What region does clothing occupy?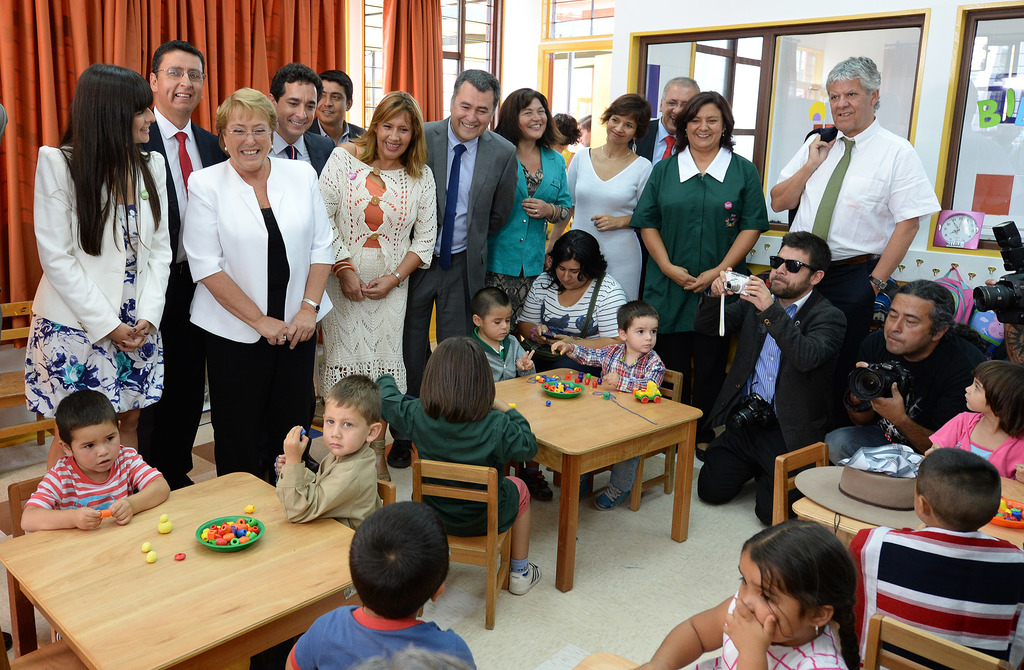
rect(422, 112, 516, 393).
